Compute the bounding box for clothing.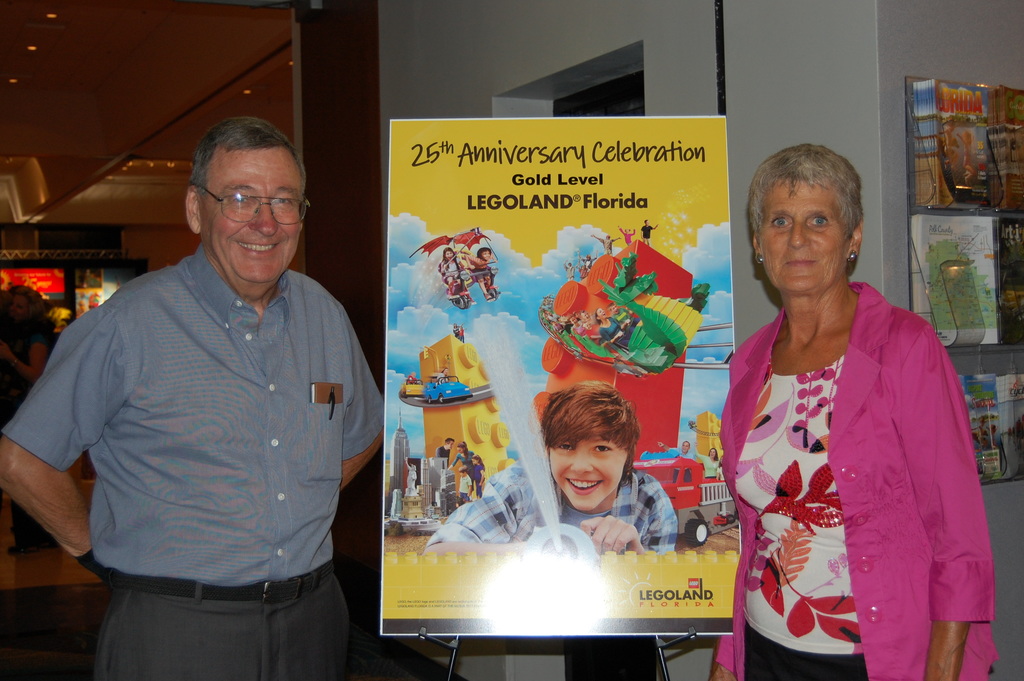
locate(430, 456, 682, 552).
